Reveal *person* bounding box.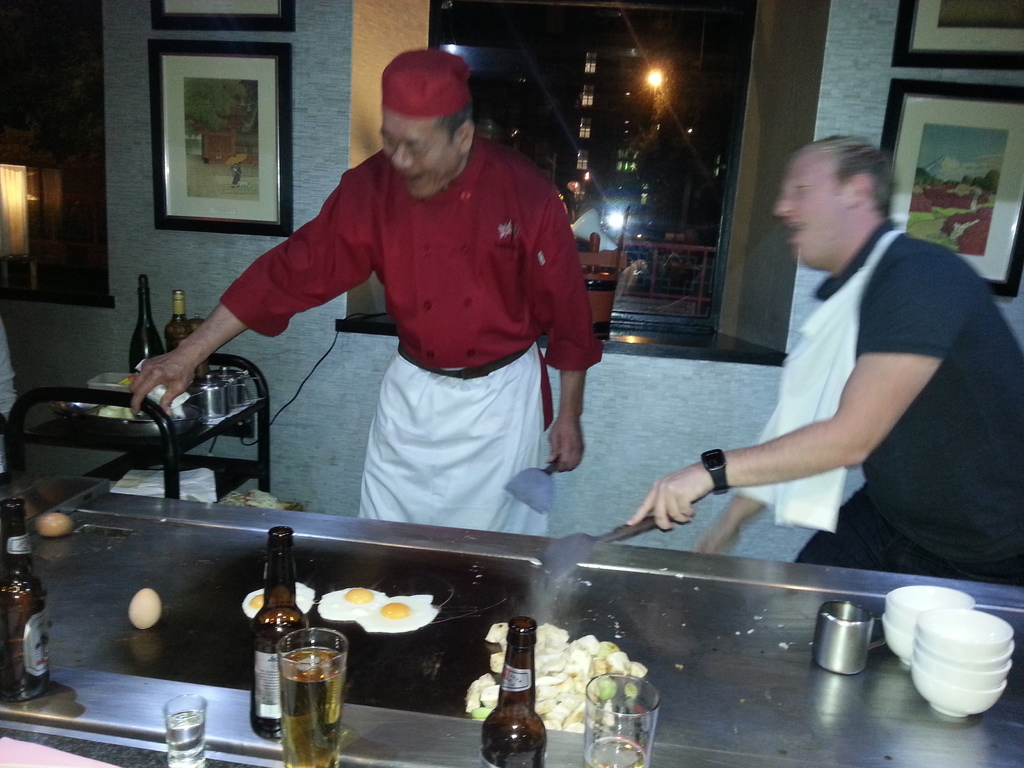
Revealed: [x1=630, y1=131, x2=1023, y2=592].
